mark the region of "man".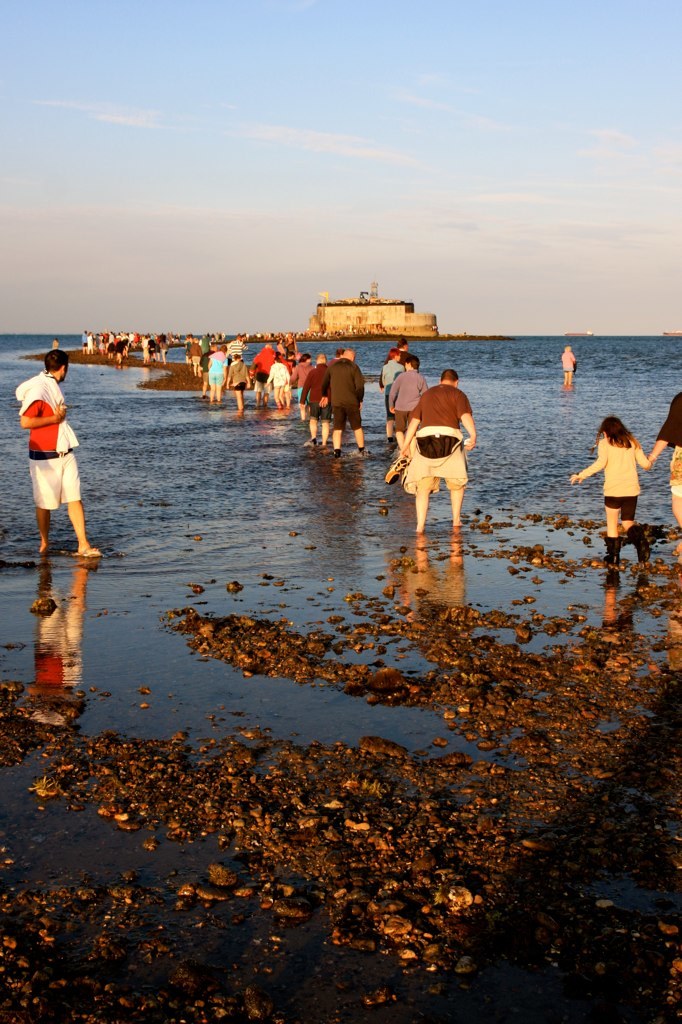
Region: region(48, 335, 62, 349).
